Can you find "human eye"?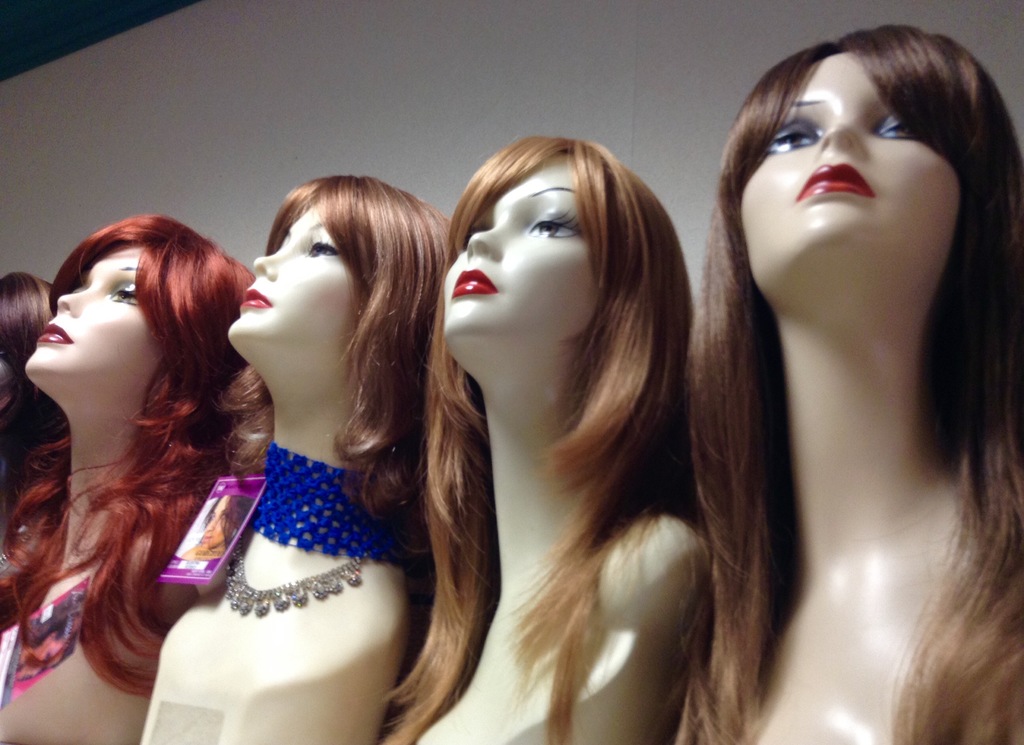
Yes, bounding box: BBox(877, 115, 923, 142).
